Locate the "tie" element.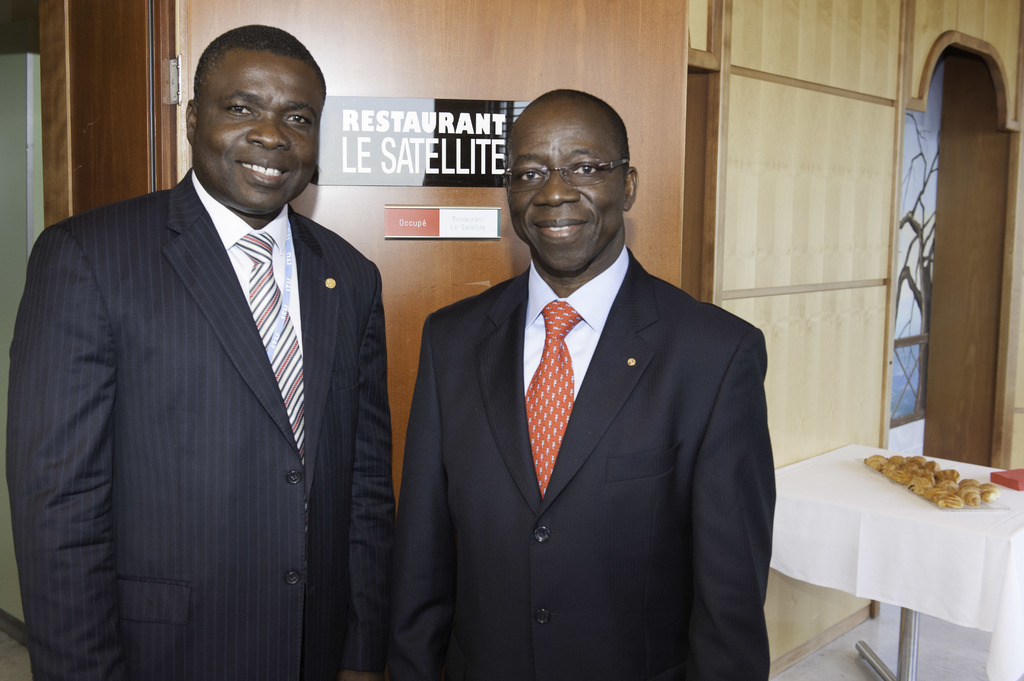
Element bbox: l=237, t=229, r=314, b=472.
